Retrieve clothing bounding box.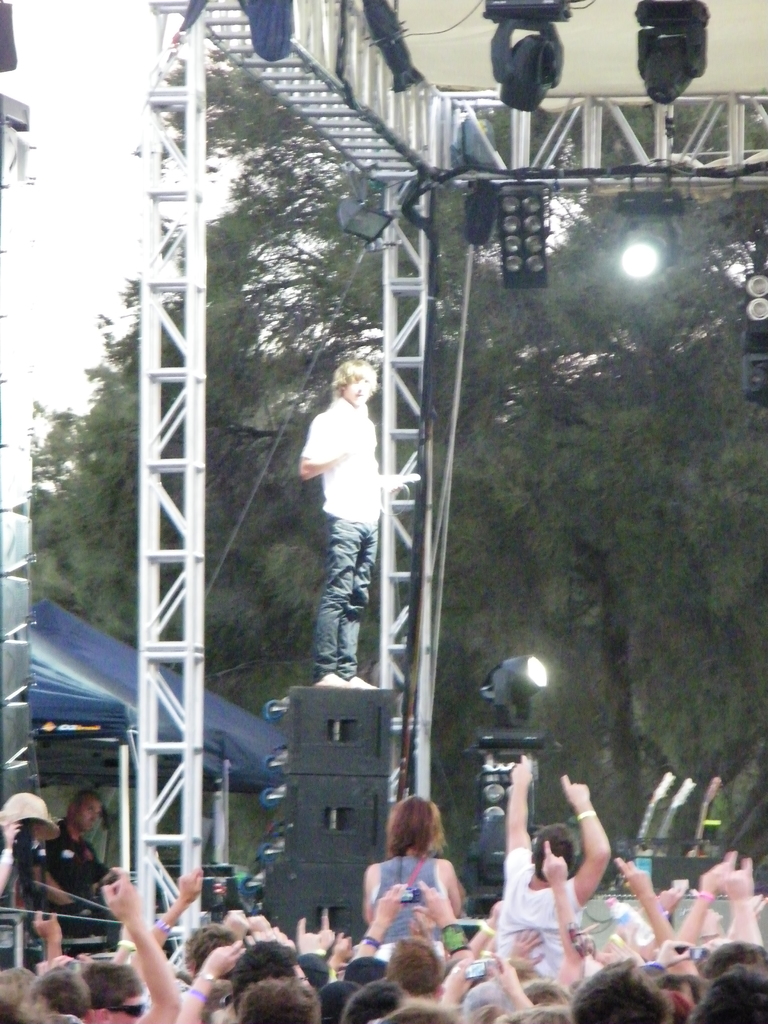
Bounding box: 495 850 589 977.
